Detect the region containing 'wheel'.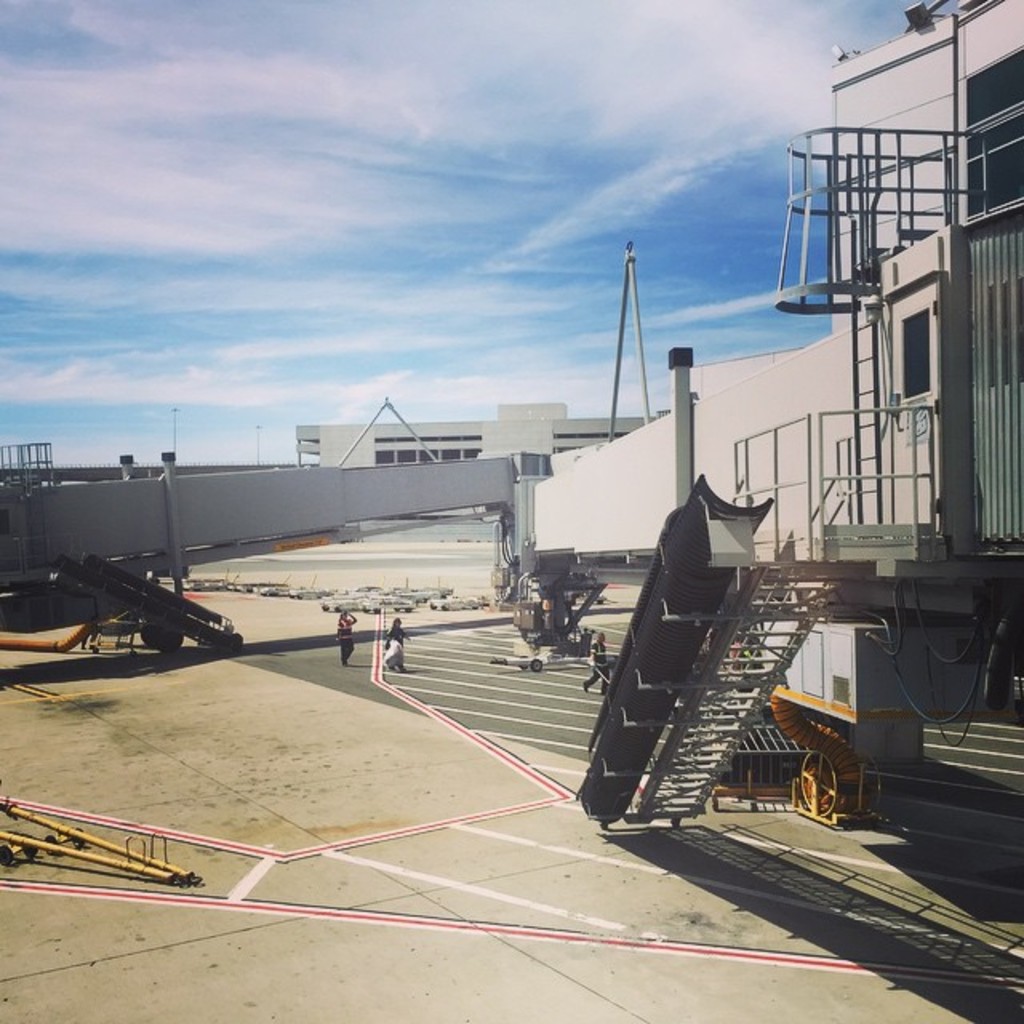
BBox(136, 621, 149, 650).
